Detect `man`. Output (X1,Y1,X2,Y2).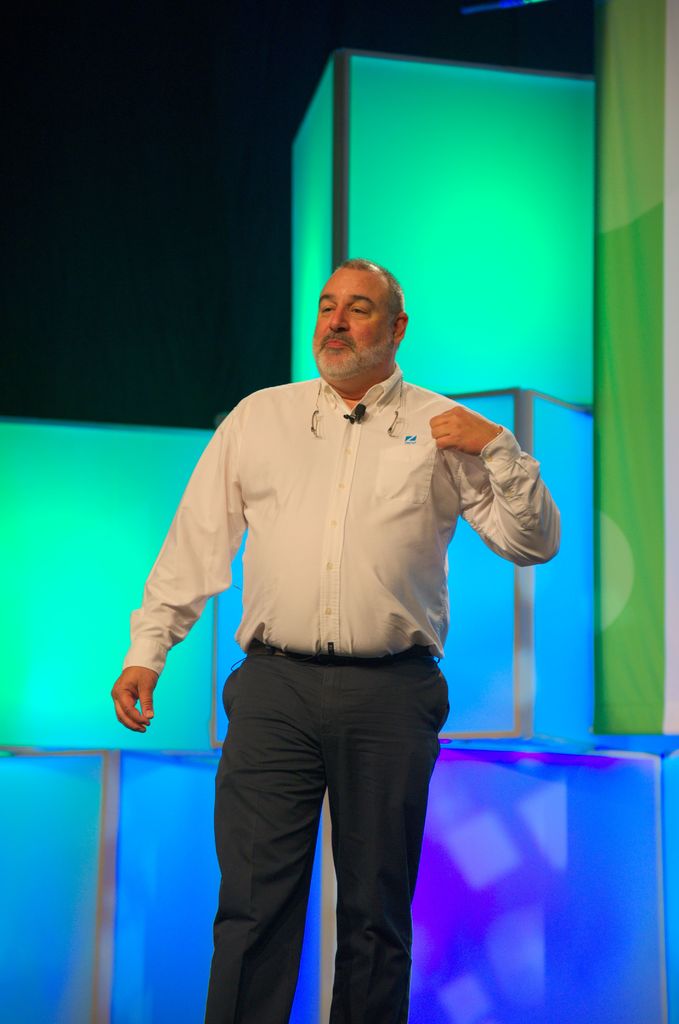
(132,272,541,996).
